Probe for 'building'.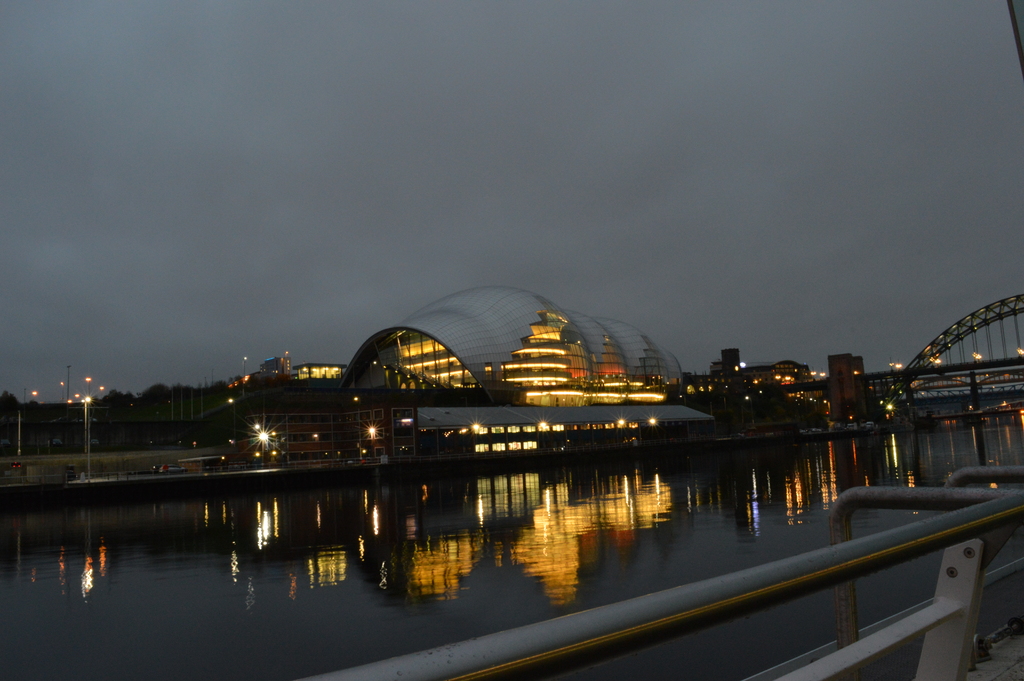
Probe result: bbox=(737, 345, 870, 438).
